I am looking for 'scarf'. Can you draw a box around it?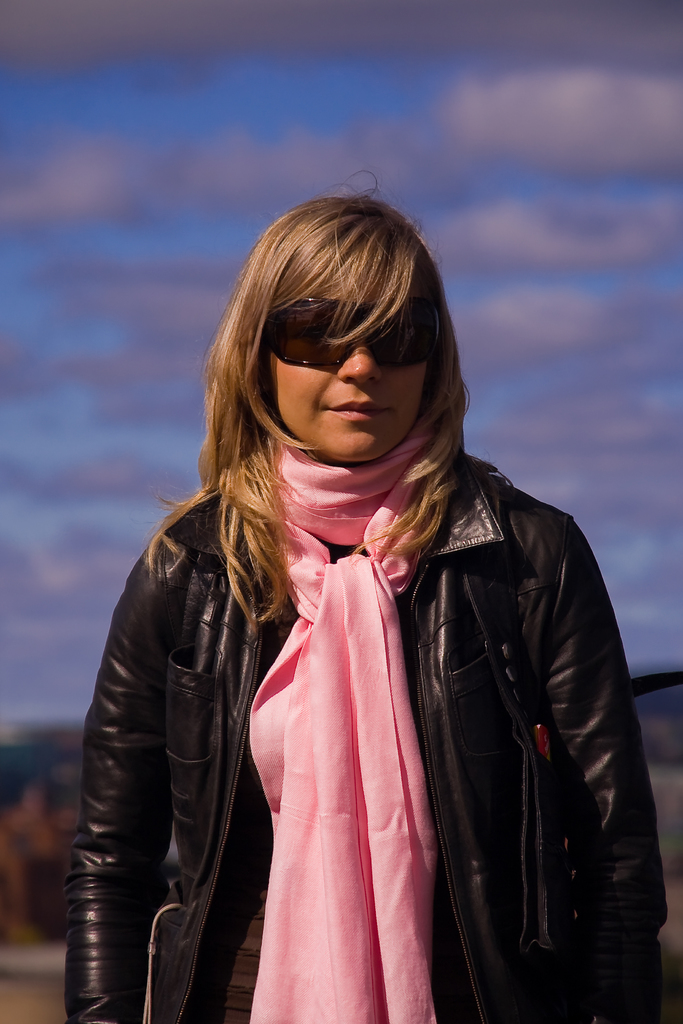
Sure, the bounding box is {"left": 239, "top": 409, "right": 437, "bottom": 1023}.
